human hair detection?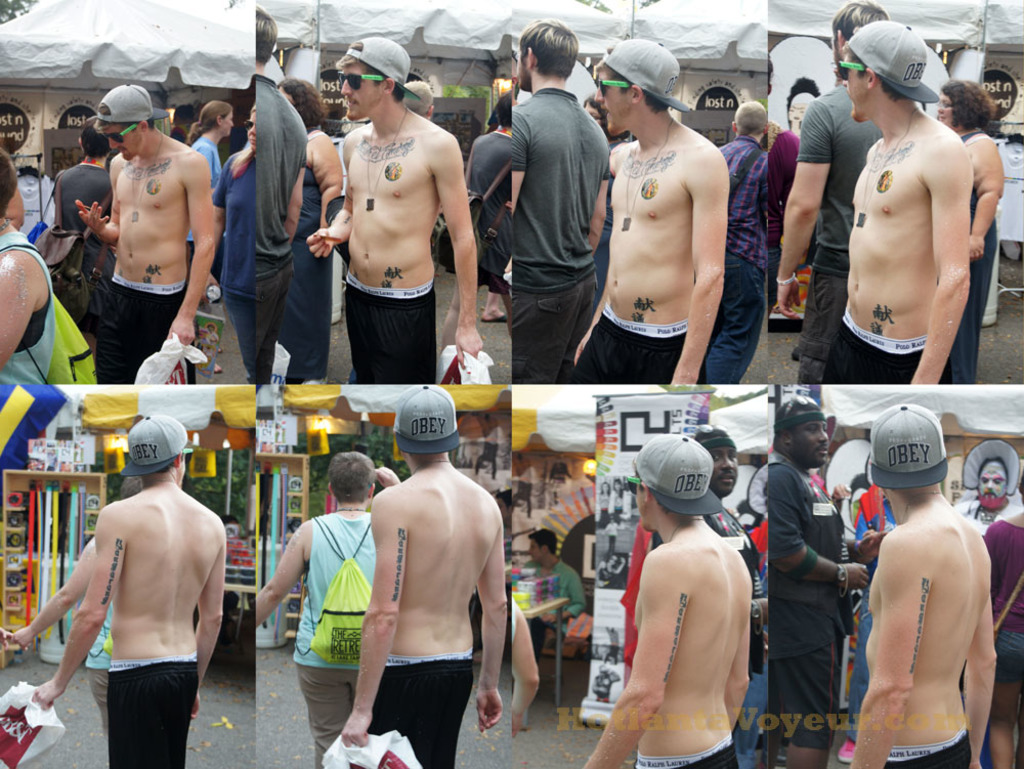
(92, 103, 157, 135)
